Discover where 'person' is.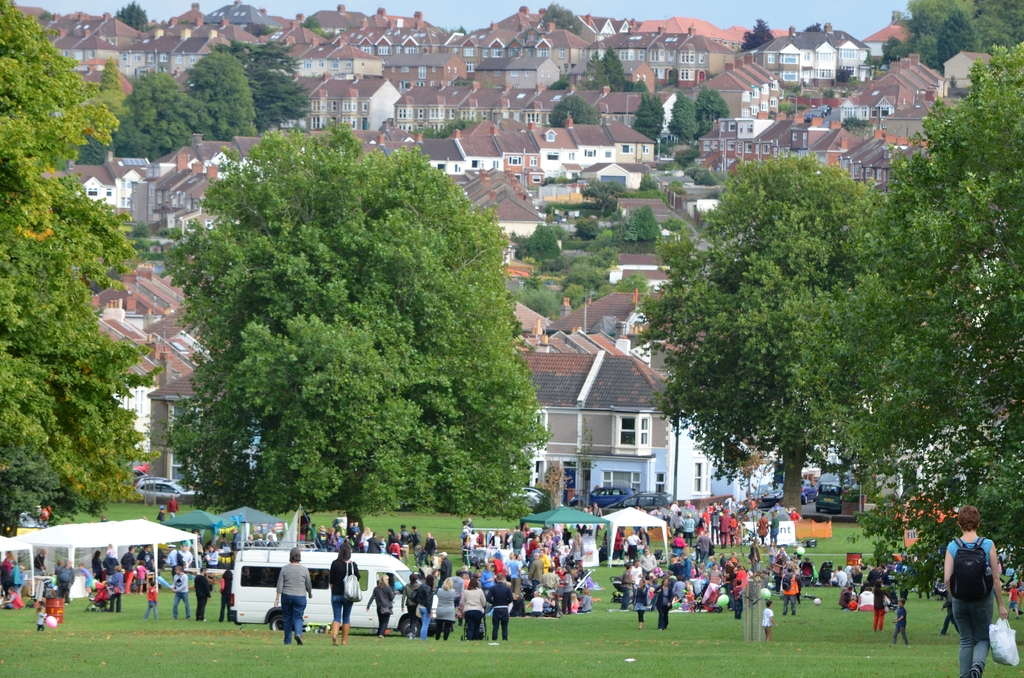
Discovered at bbox=(90, 549, 106, 583).
